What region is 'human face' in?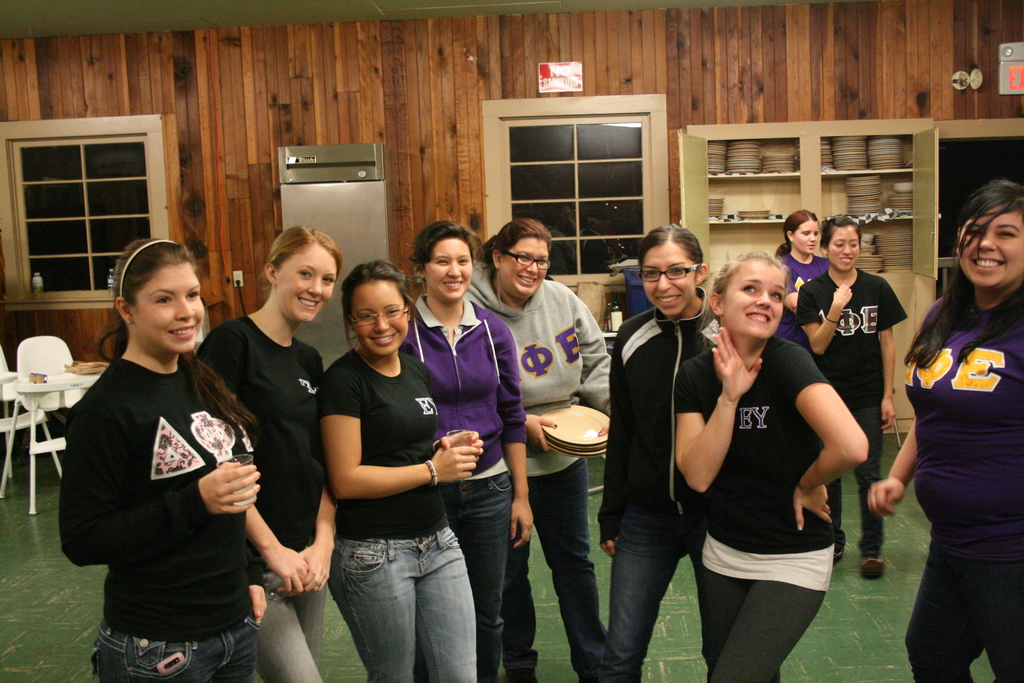
{"x1": 792, "y1": 220, "x2": 816, "y2": 257}.
